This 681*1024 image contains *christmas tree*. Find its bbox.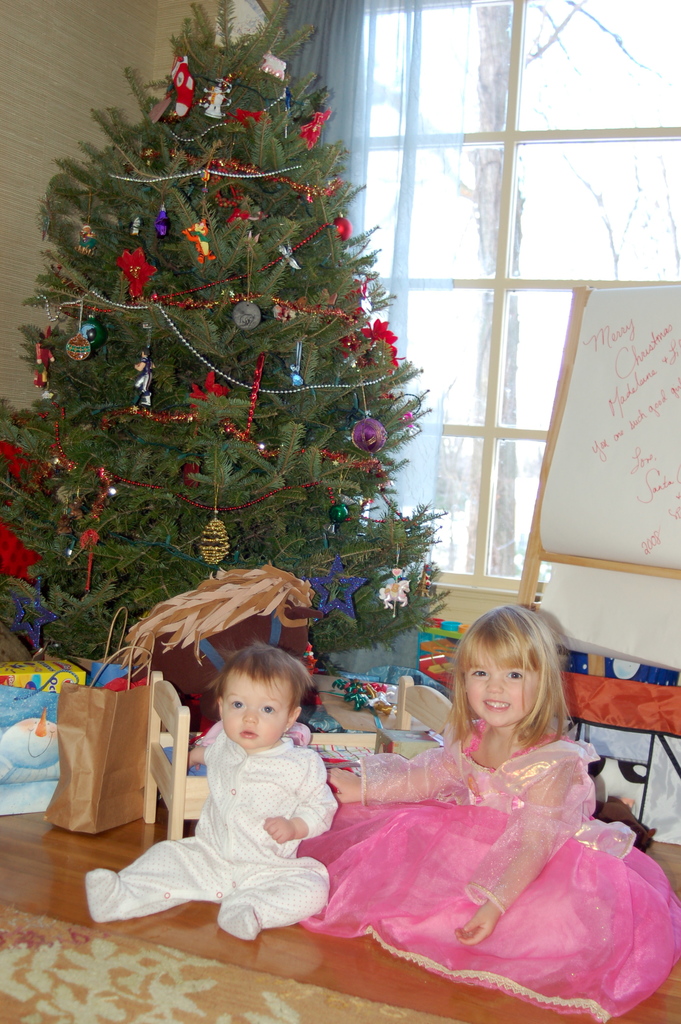
(0, 0, 459, 694).
